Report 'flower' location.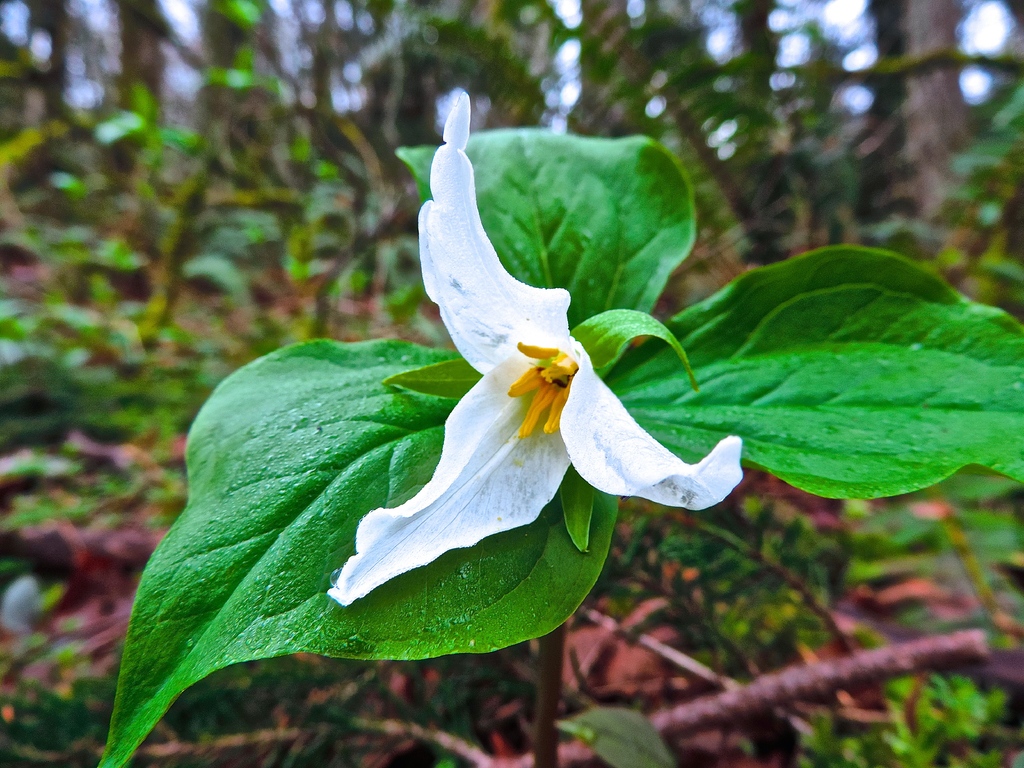
Report: 322 101 734 609.
